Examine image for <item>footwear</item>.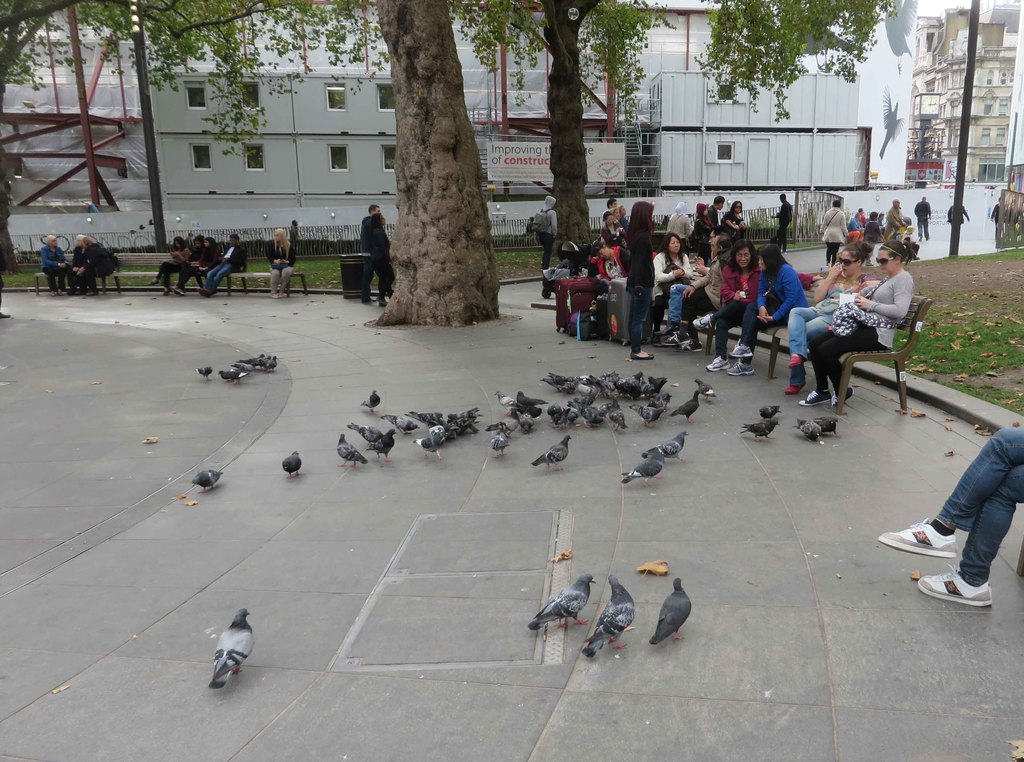
Examination result: locate(731, 341, 753, 358).
